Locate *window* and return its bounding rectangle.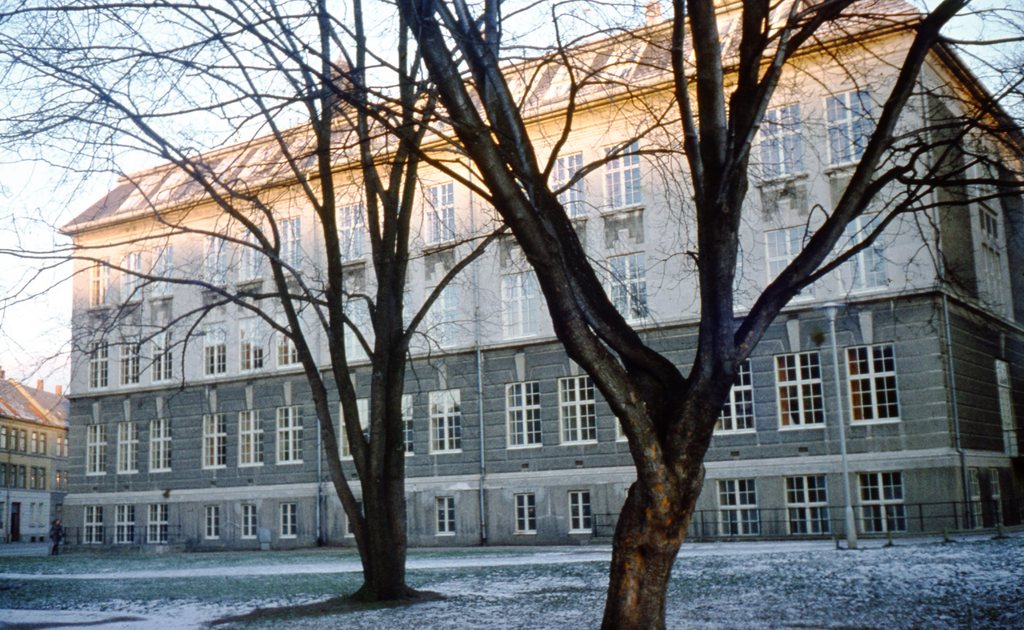
bbox=(114, 502, 136, 549).
